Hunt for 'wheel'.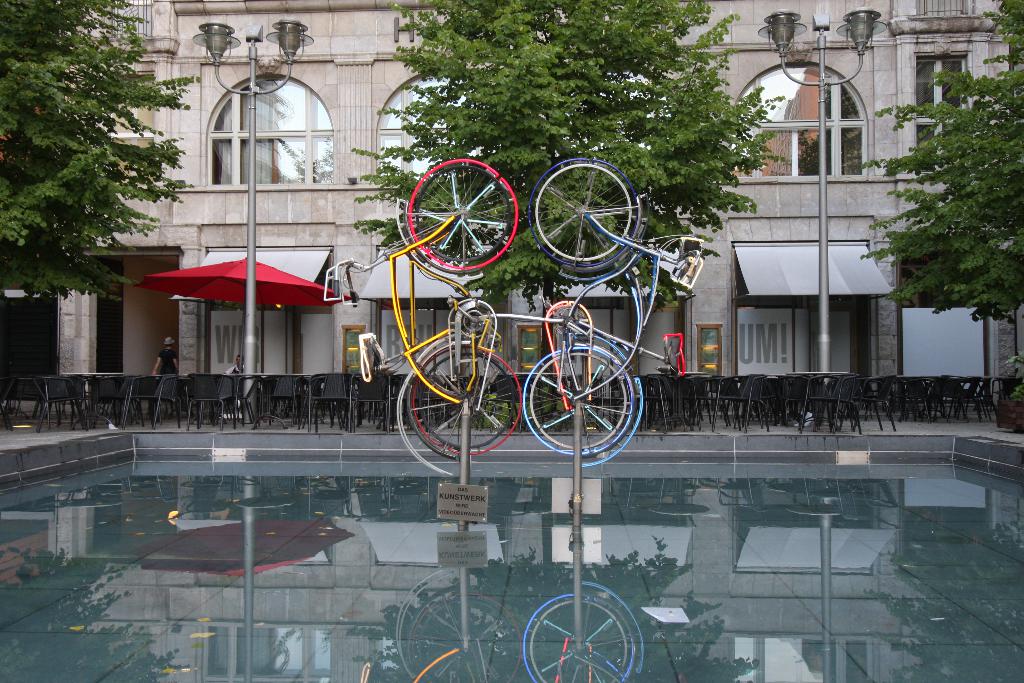
Hunted down at (x1=532, y1=162, x2=635, y2=265).
